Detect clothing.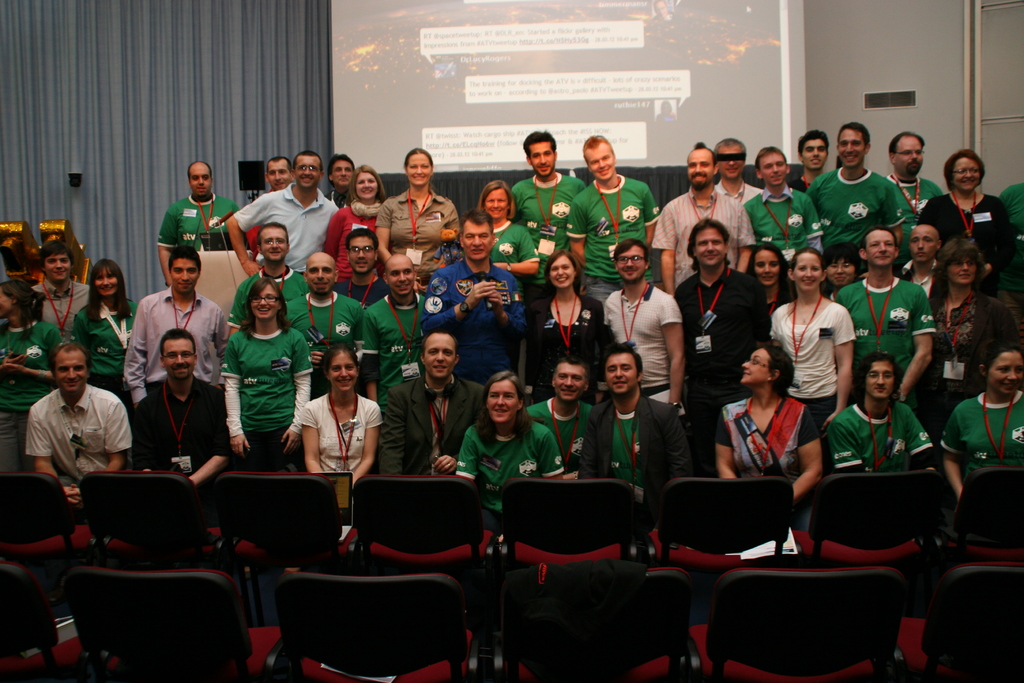
Detected at [304, 391, 383, 481].
